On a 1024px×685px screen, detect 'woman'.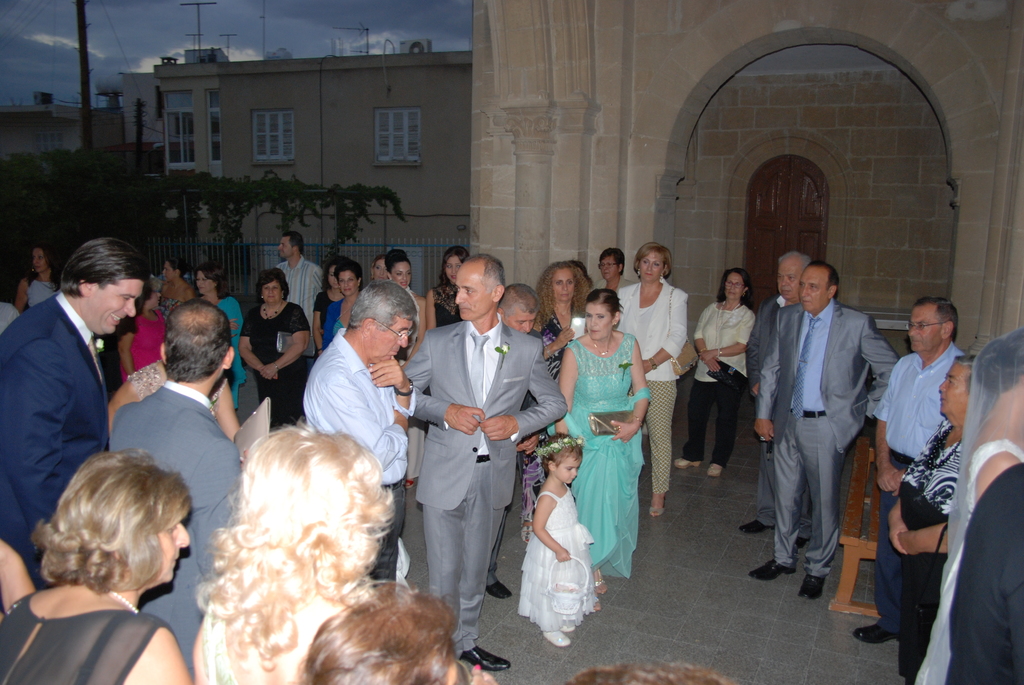
240/266/316/434.
